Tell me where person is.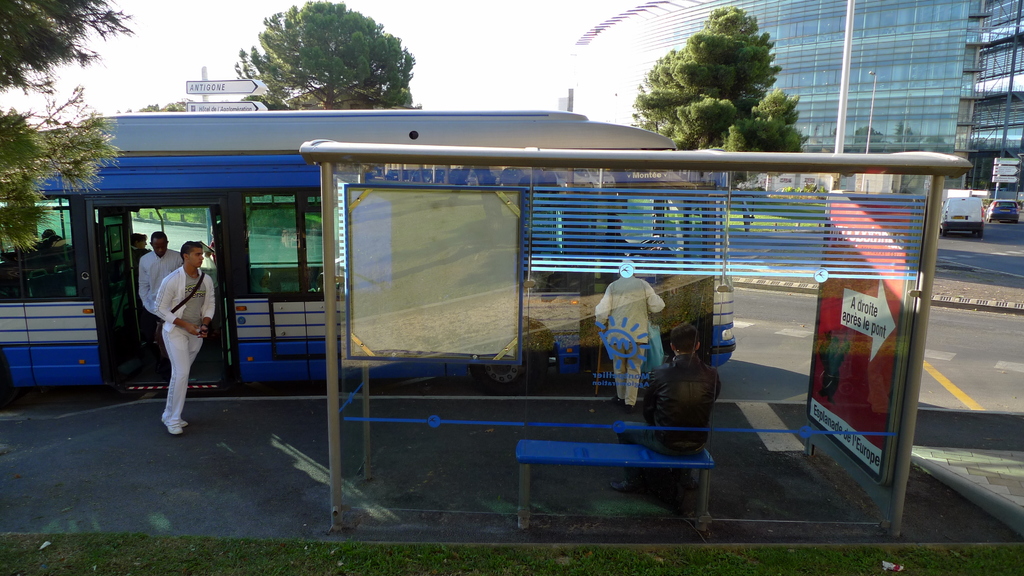
person is at [594, 257, 665, 413].
